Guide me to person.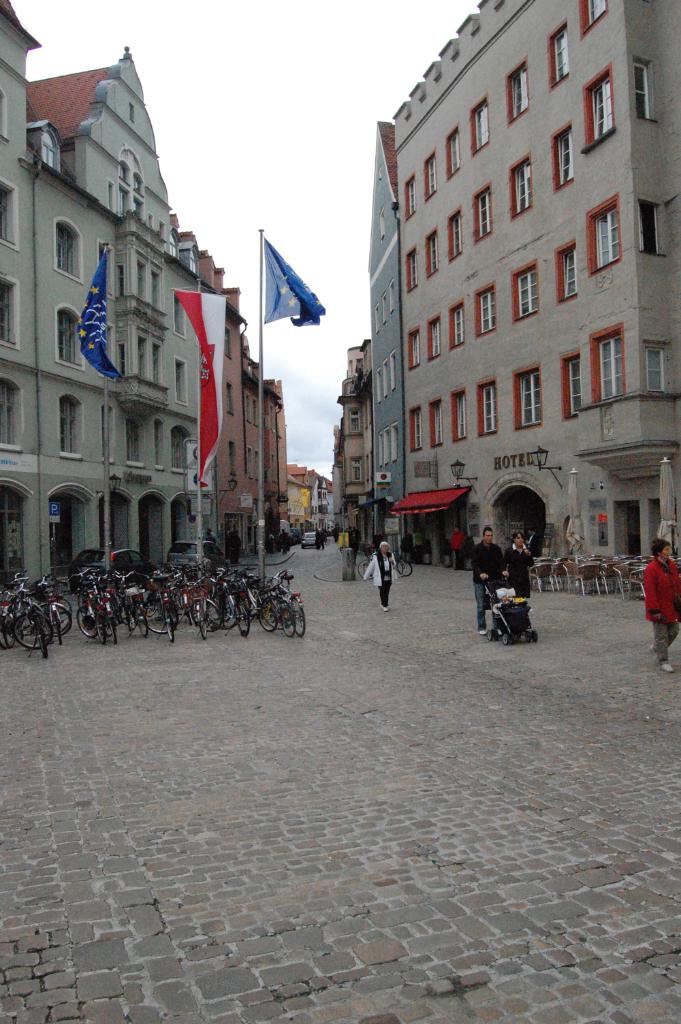
Guidance: x1=449 y1=524 x2=464 y2=569.
